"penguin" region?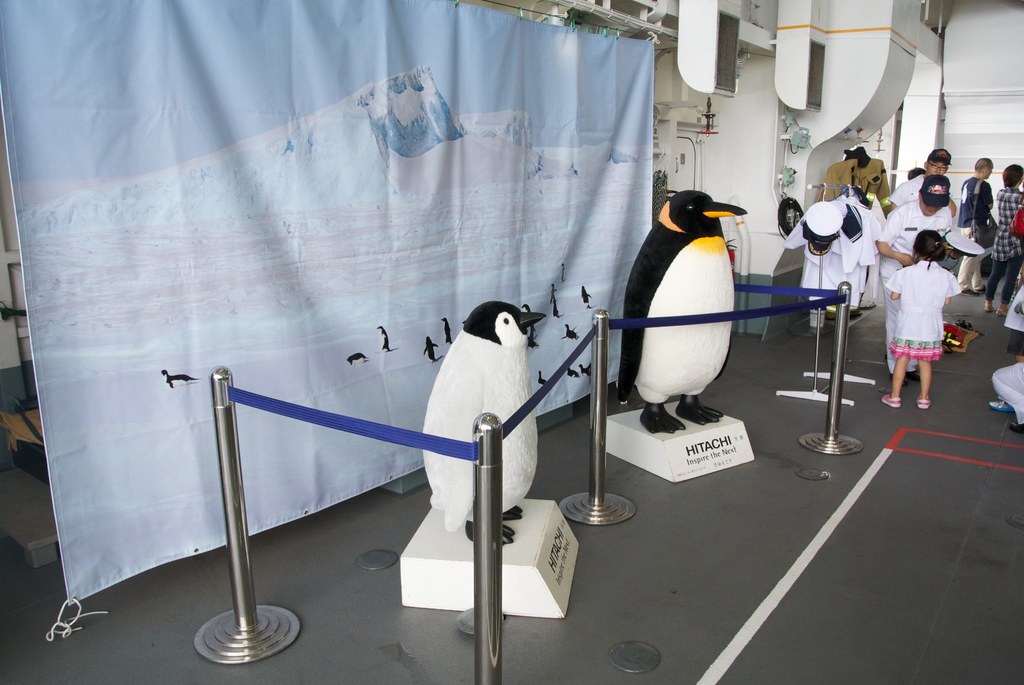
x1=613 y1=184 x2=751 y2=439
